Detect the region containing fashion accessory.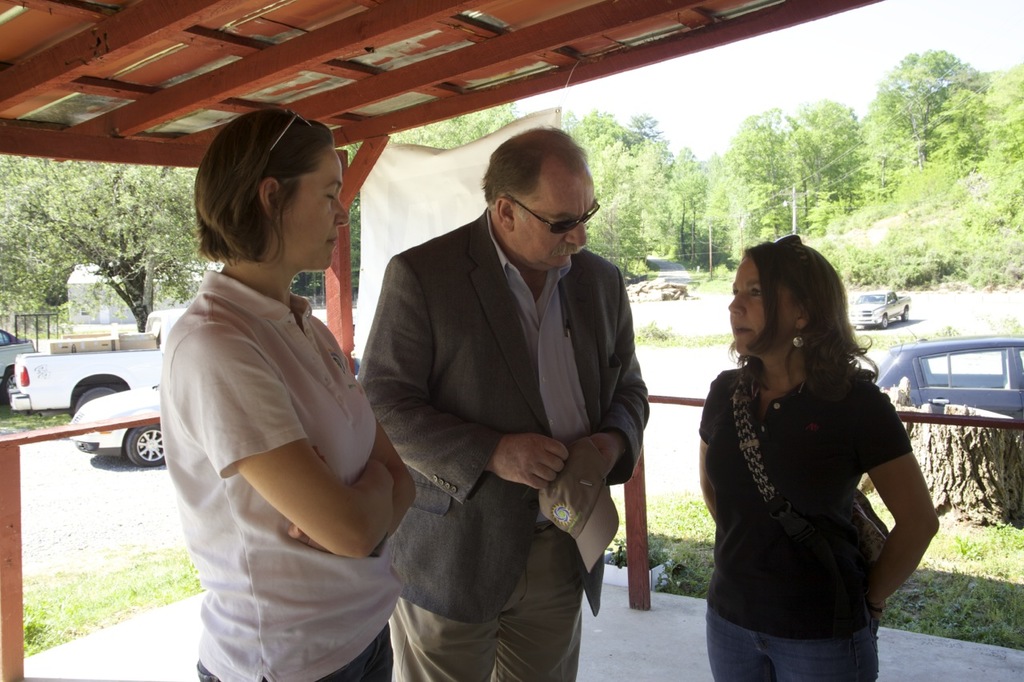
774/233/812/277.
